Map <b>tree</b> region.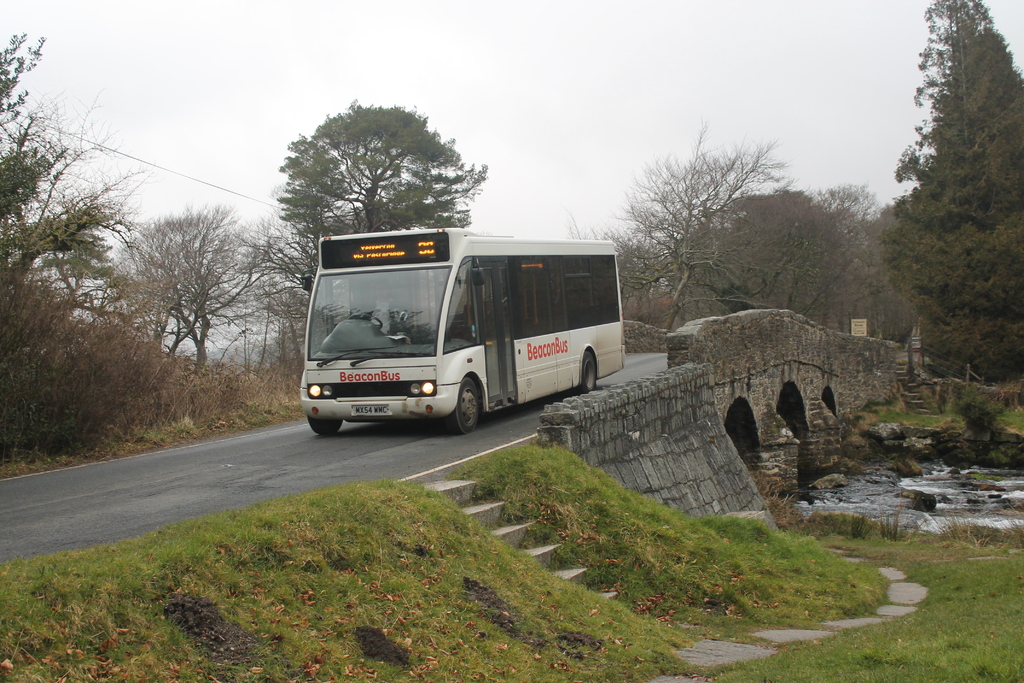
Mapped to Rect(584, 115, 845, 336).
